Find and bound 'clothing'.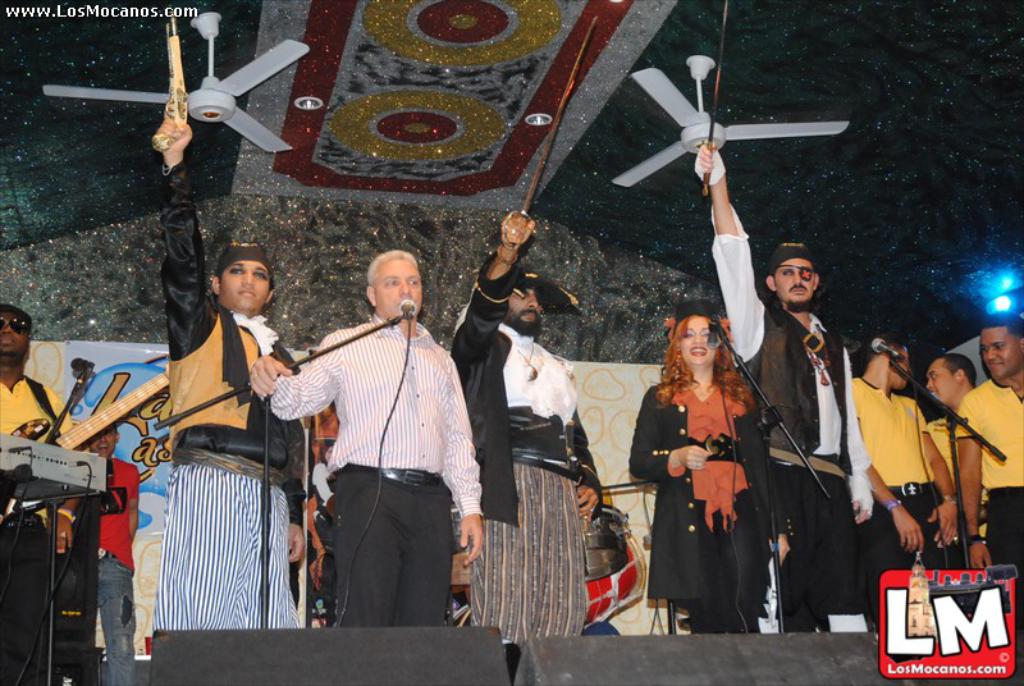
Bound: <box>955,376,1023,609</box>.
